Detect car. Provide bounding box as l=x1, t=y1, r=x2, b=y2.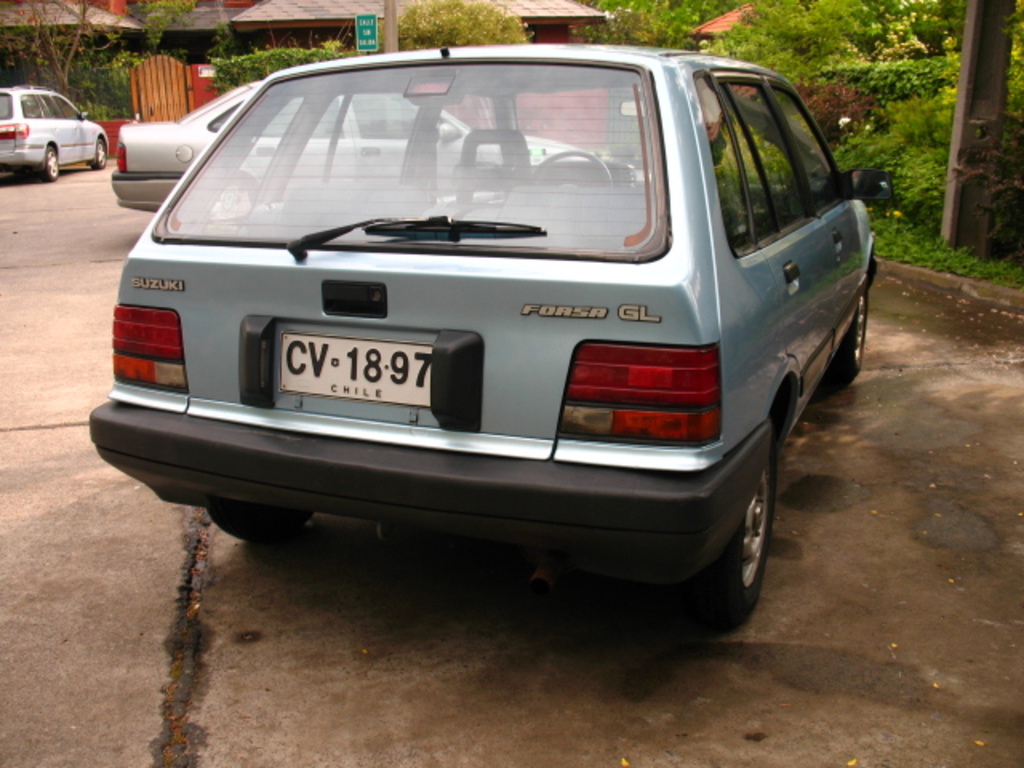
l=114, t=82, r=586, b=213.
